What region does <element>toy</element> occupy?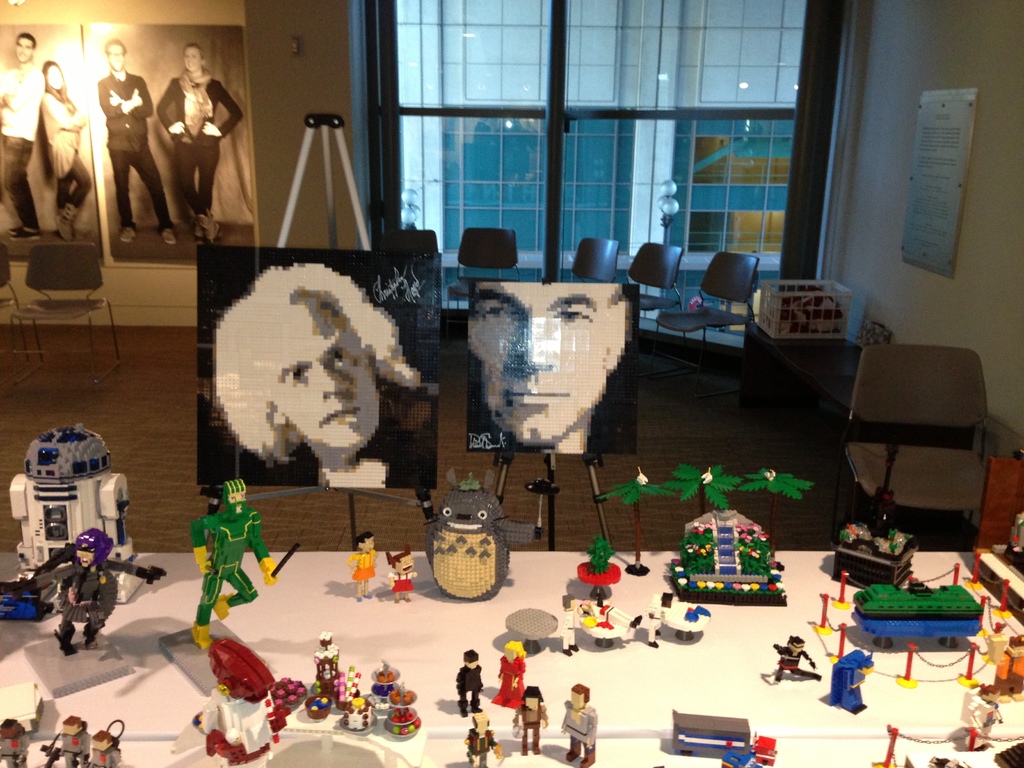
left=310, top=632, right=342, bottom=717.
